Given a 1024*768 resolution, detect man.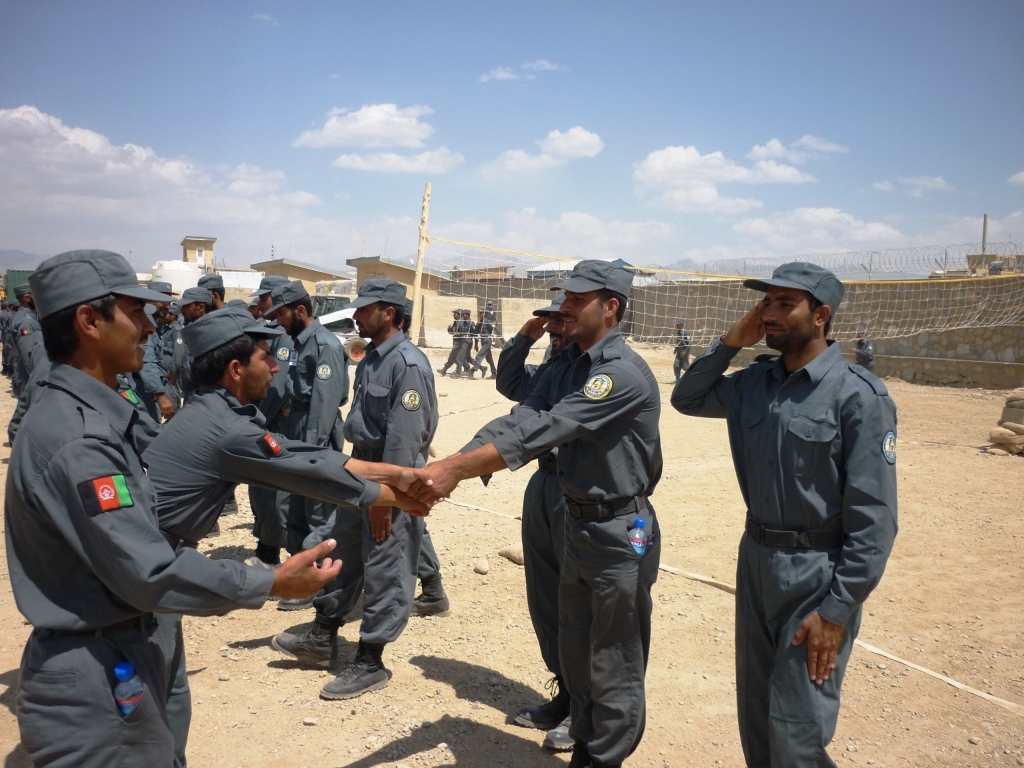
region(465, 305, 496, 382).
